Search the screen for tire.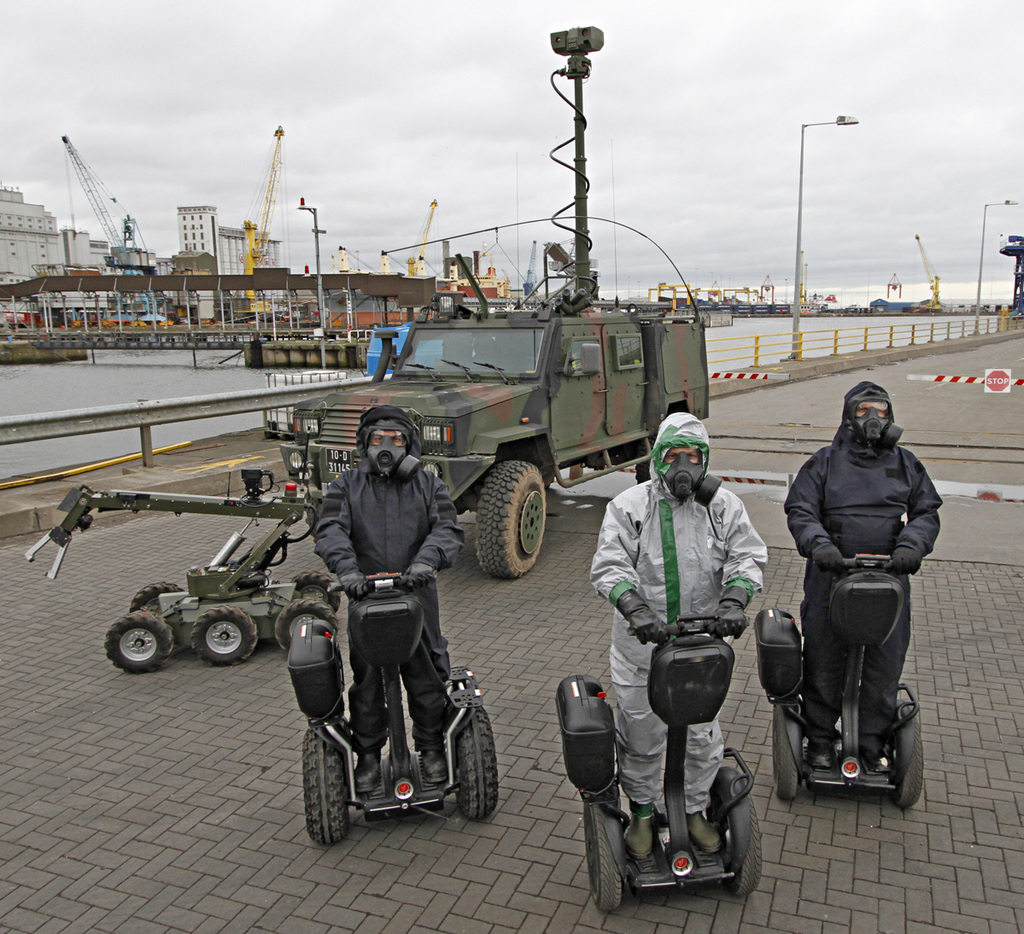
Found at BBox(130, 582, 183, 611).
